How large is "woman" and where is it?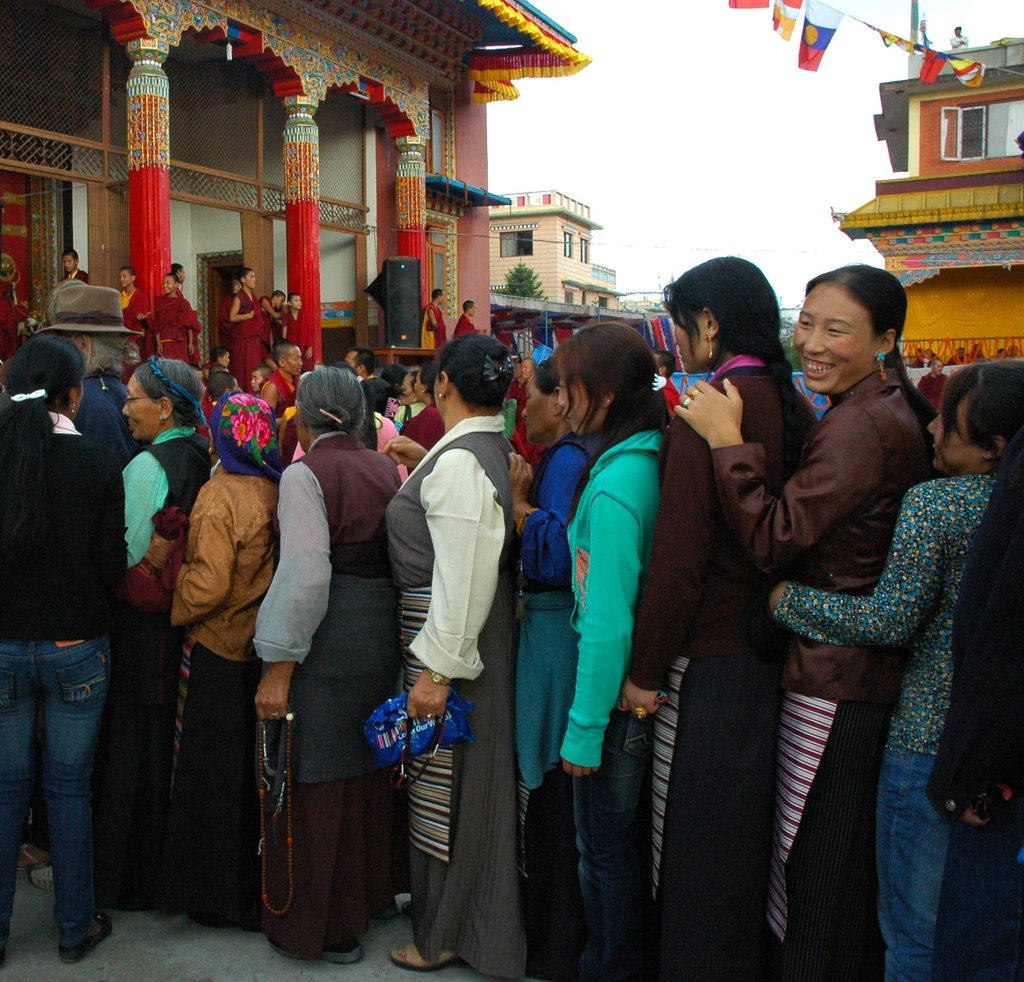
Bounding box: [238, 357, 396, 979].
